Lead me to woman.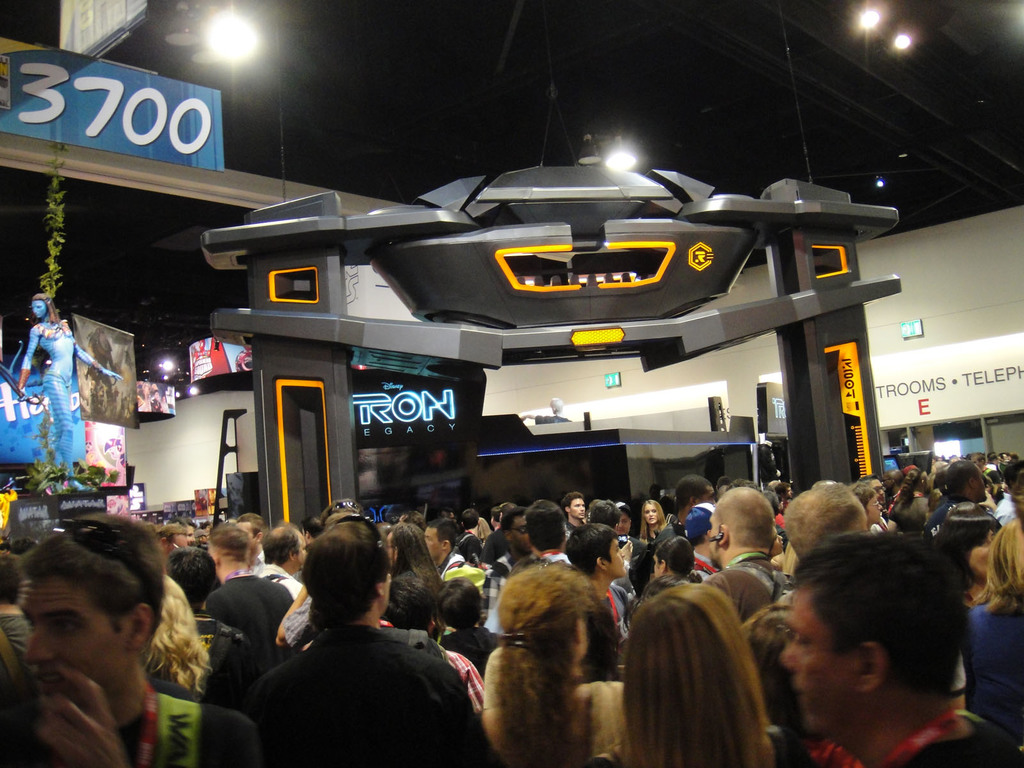
Lead to (x1=628, y1=585, x2=778, y2=766).
